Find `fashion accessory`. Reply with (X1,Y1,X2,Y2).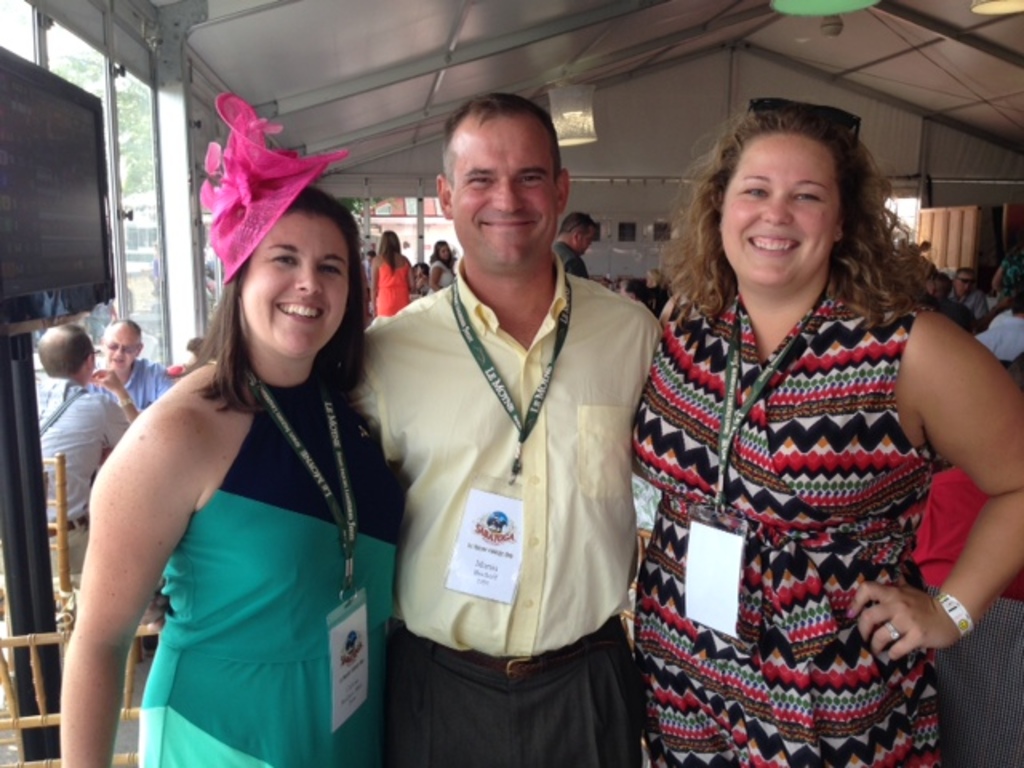
(888,622,901,638).
